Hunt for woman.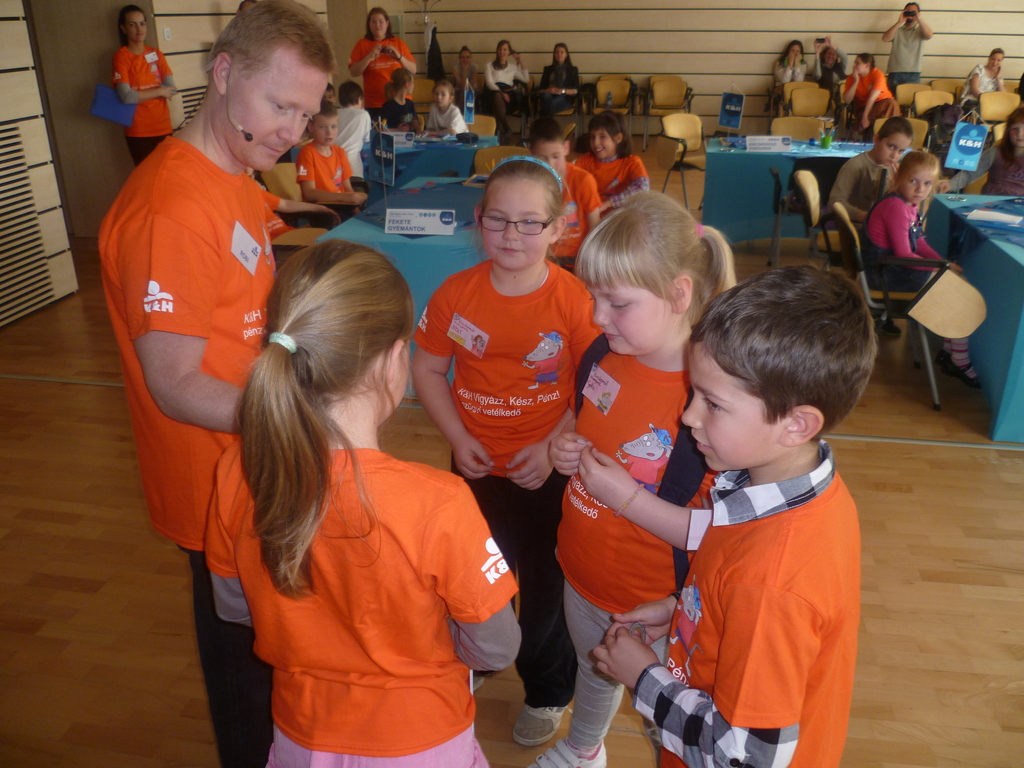
Hunted down at <bbox>116, 11, 176, 156</bbox>.
